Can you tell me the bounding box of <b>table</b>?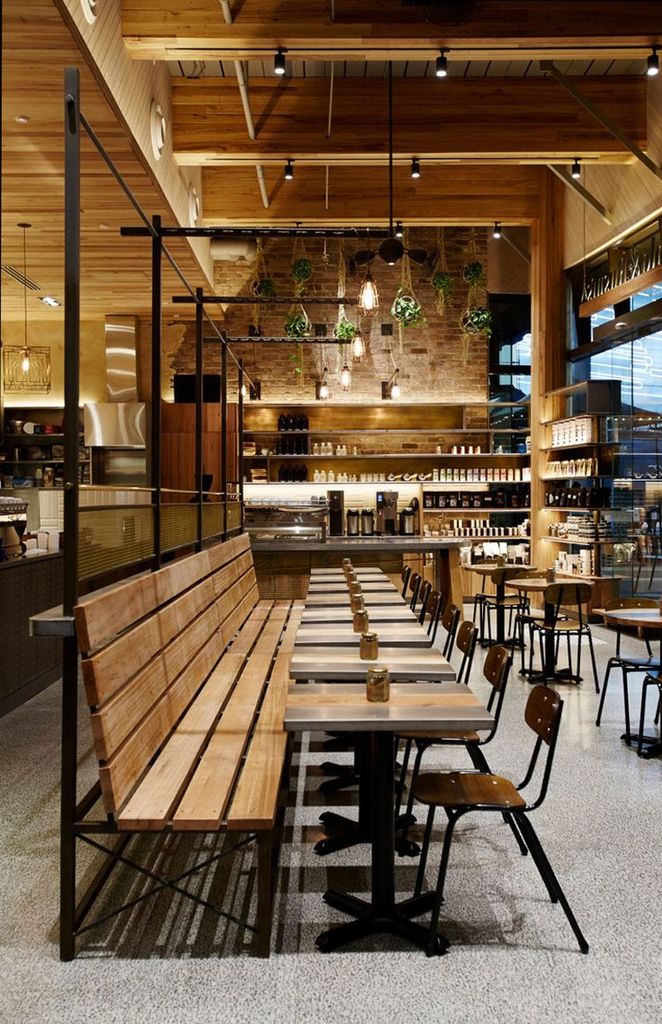
<region>290, 678, 472, 954</region>.
